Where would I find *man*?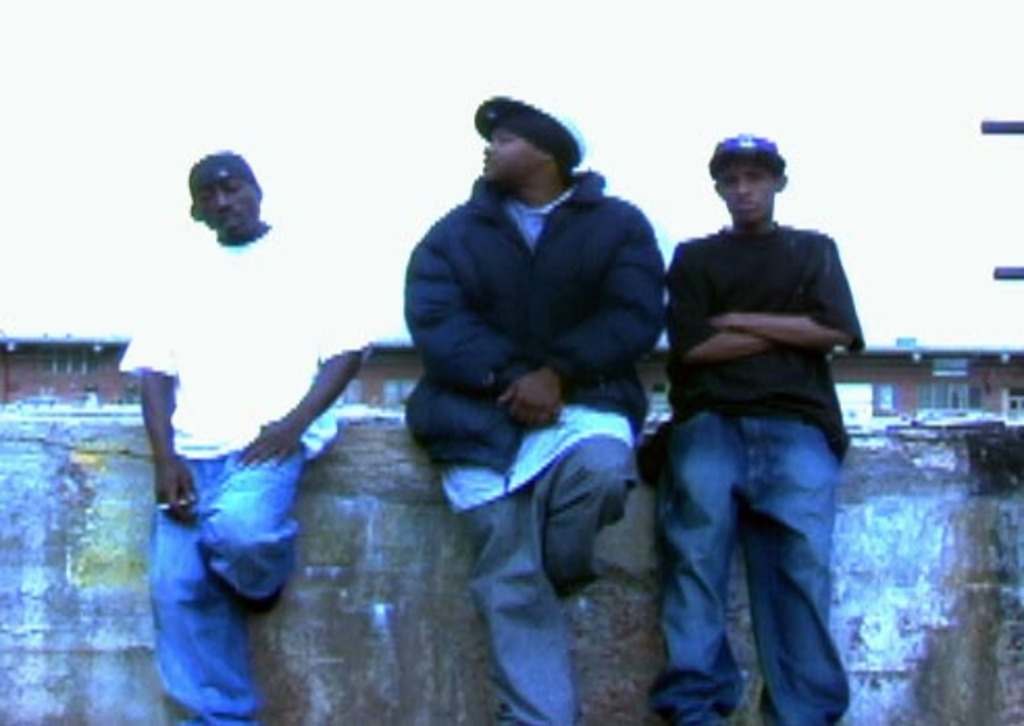
At (400,94,668,724).
